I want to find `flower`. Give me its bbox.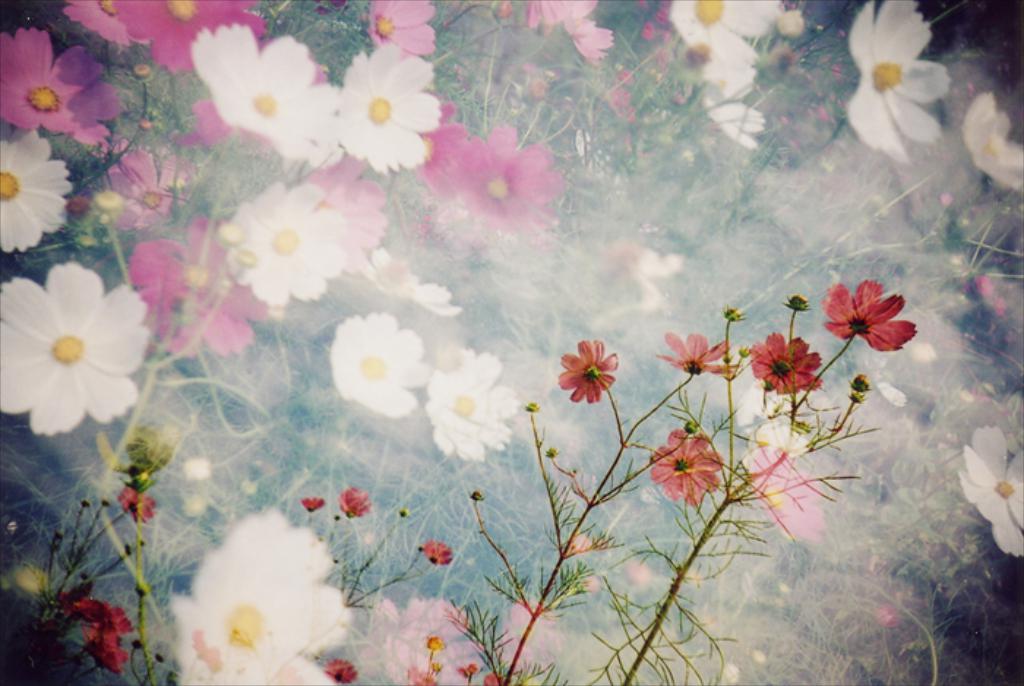
pyautogui.locateOnScreen(0, 129, 75, 259).
